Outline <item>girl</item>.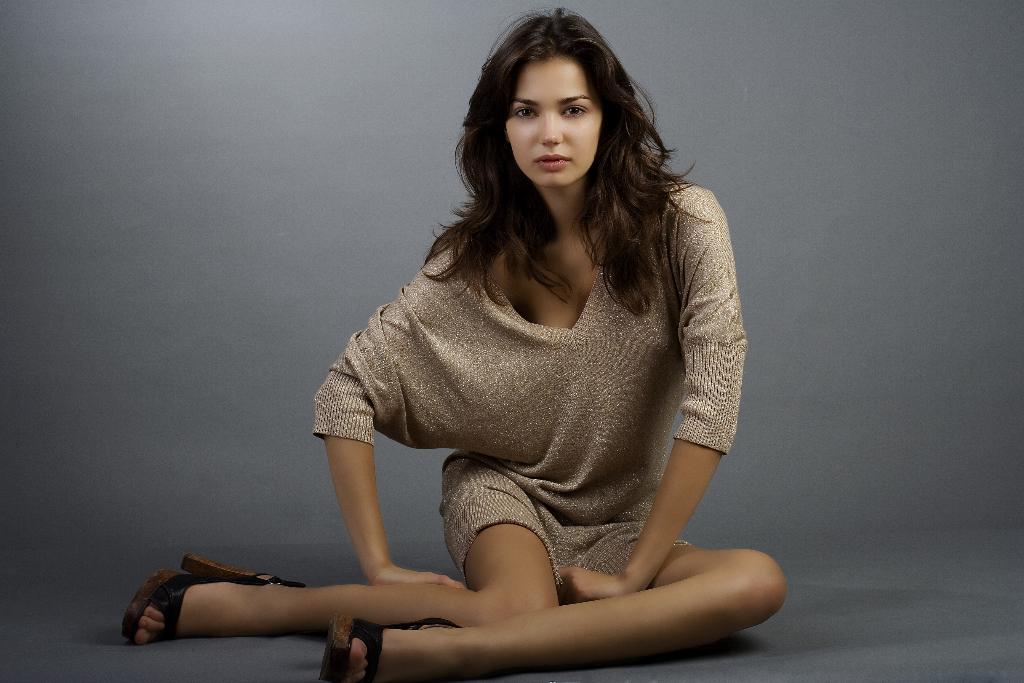
Outline: {"left": 109, "top": 4, "right": 789, "bottom": 682}.
